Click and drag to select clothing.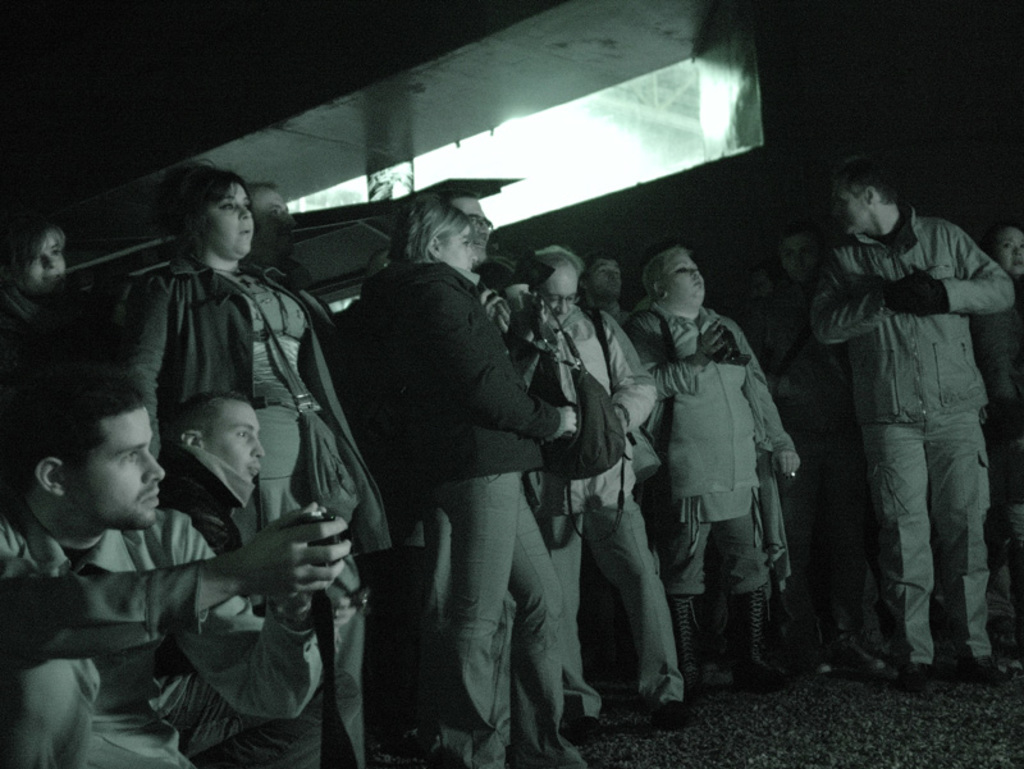
Selection: [342,258,598,760].
